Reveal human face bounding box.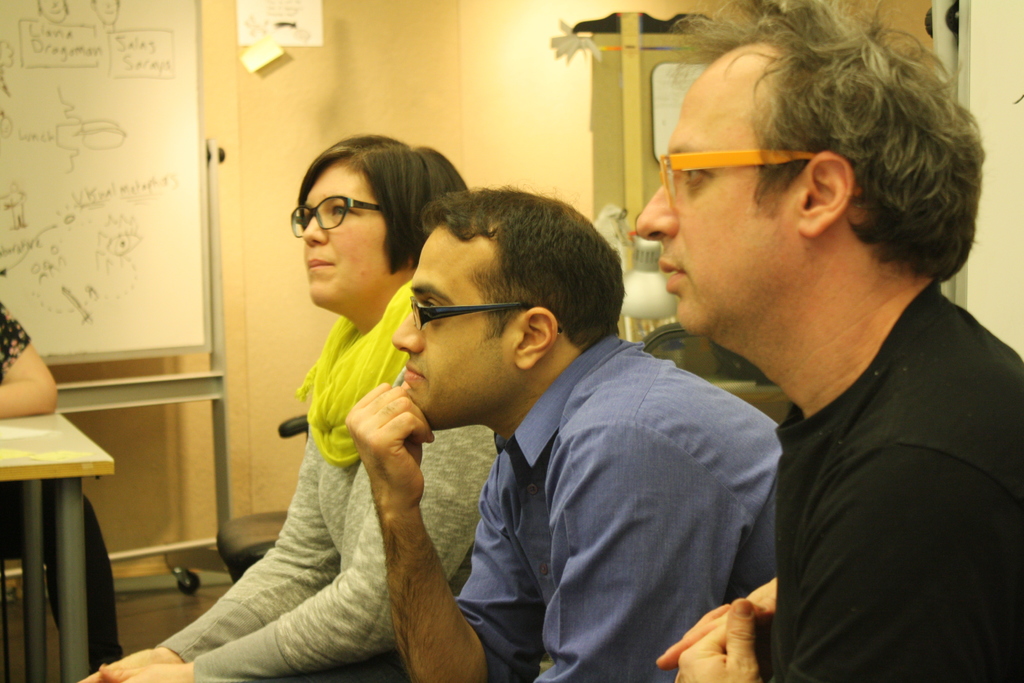
Revealed: [637, 51, 795, 340].
